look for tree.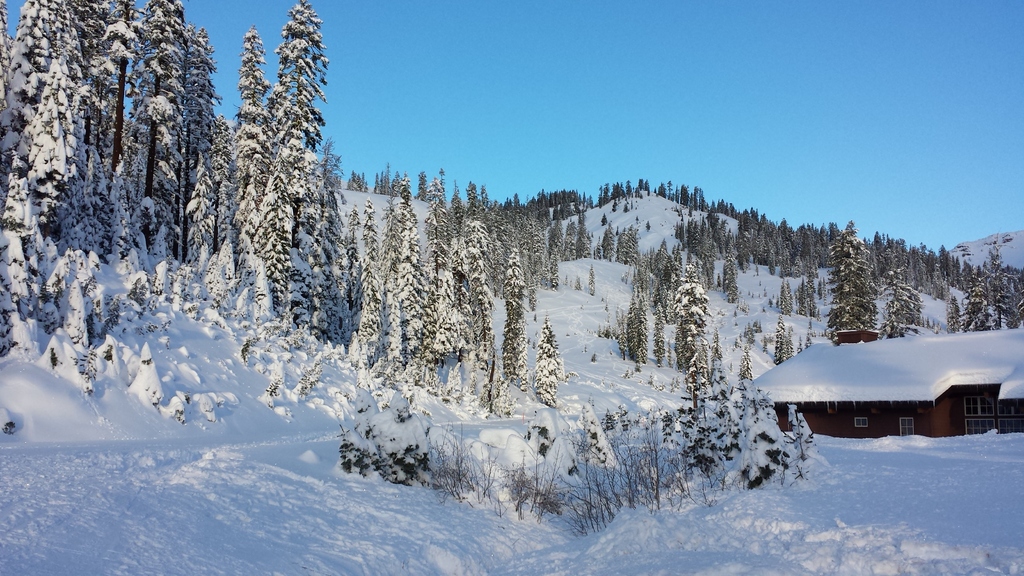
Found: bbox=(483, 212, 530, 395).
